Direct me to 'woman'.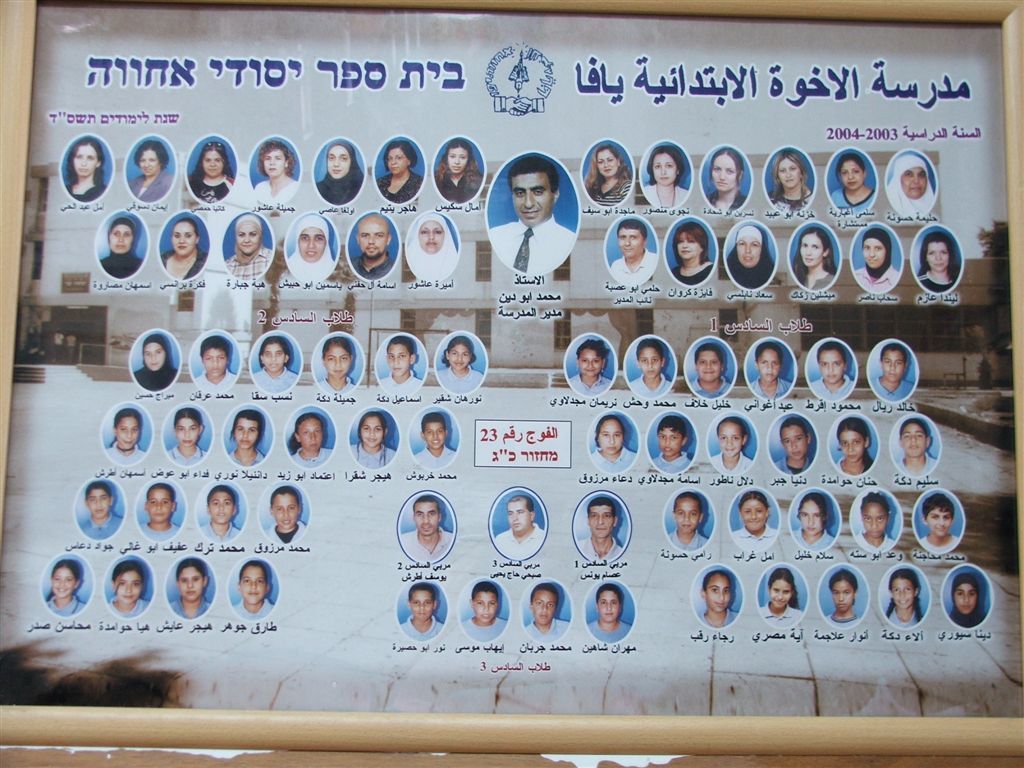
Direction: l=224, t=411, r=266, b=467.
